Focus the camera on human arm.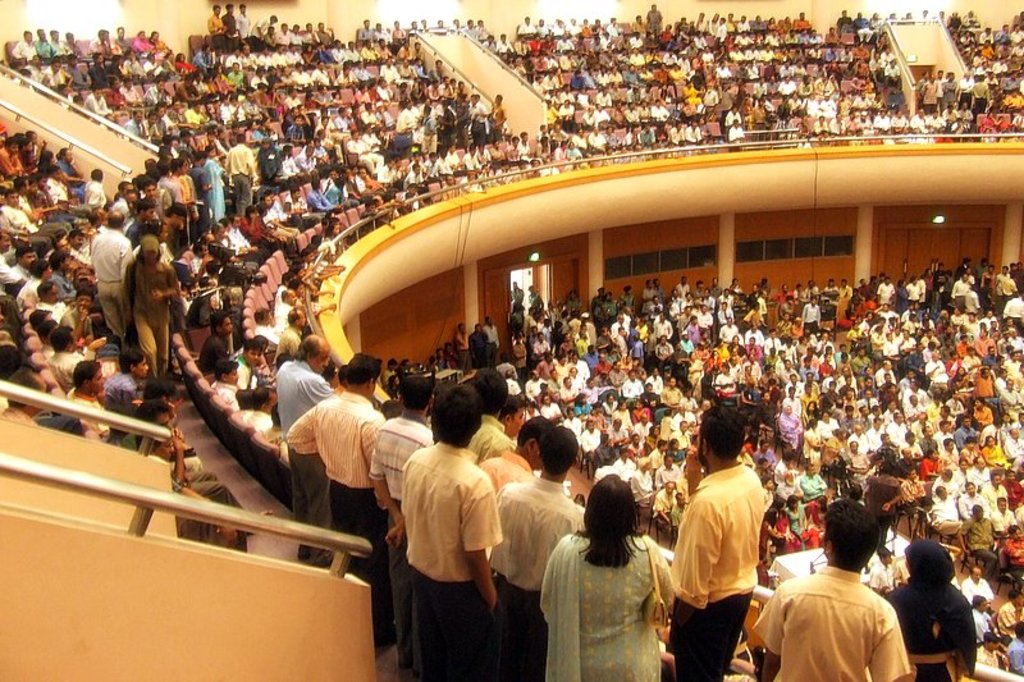
Focus region: 285/395/320/452.
